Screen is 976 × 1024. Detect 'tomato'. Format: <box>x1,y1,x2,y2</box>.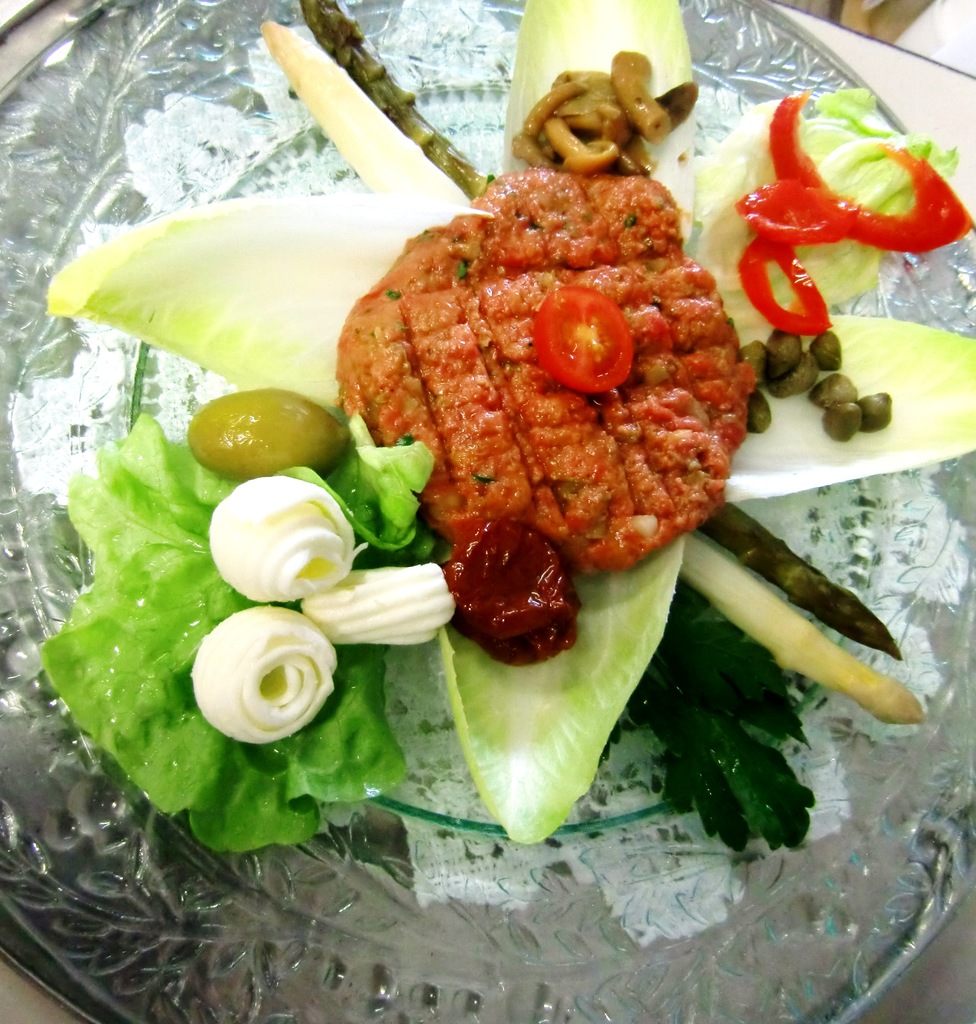
<box>534,283,634,393</box>.
